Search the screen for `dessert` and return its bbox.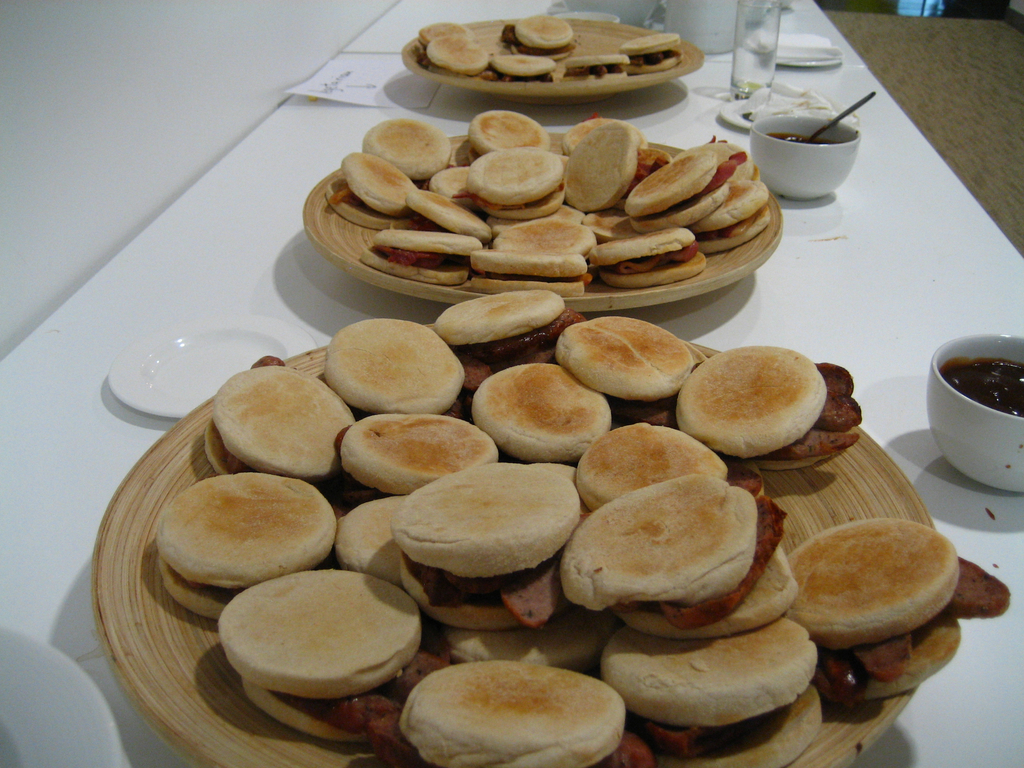
Found: left=330, top=493, right=397, bottom=576.
